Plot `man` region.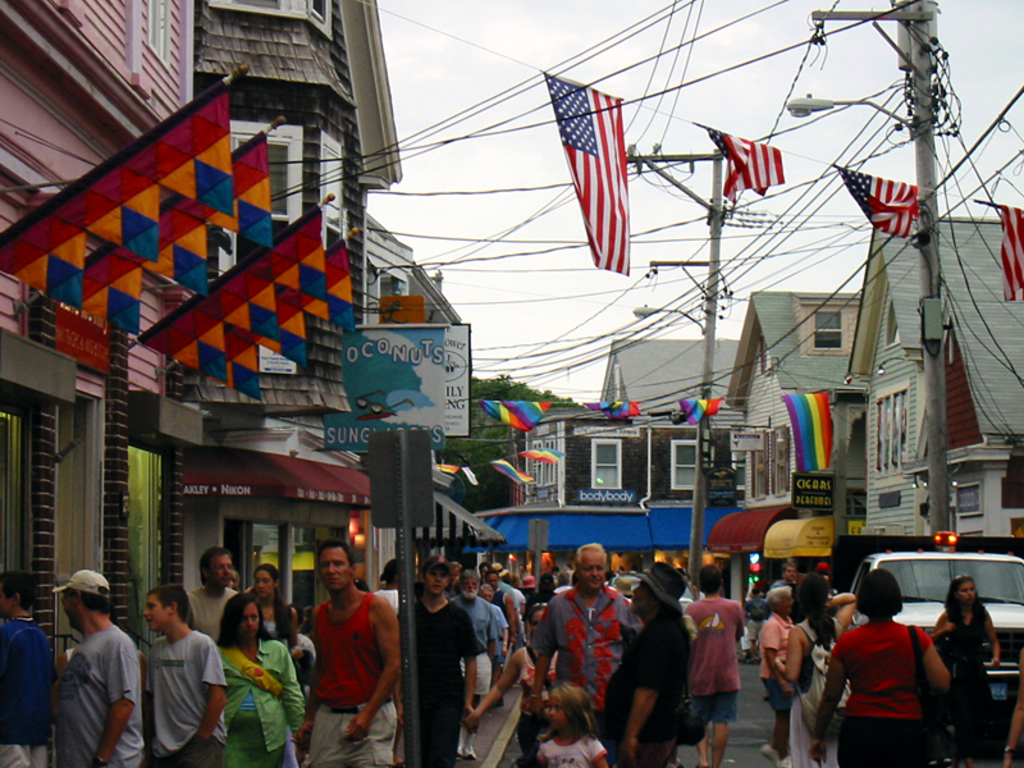
Plotted at (x1=517, y1=531, x2=632, y2=721).
